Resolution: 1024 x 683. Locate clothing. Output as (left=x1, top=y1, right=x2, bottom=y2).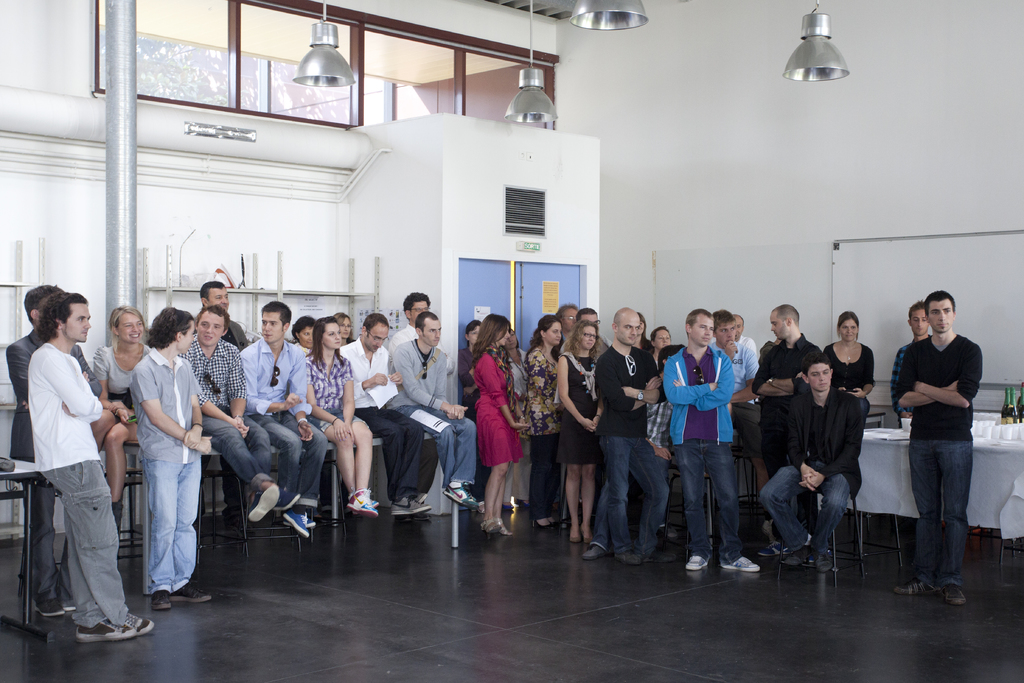
(left=391, top=338, right=478, bottom=489).
